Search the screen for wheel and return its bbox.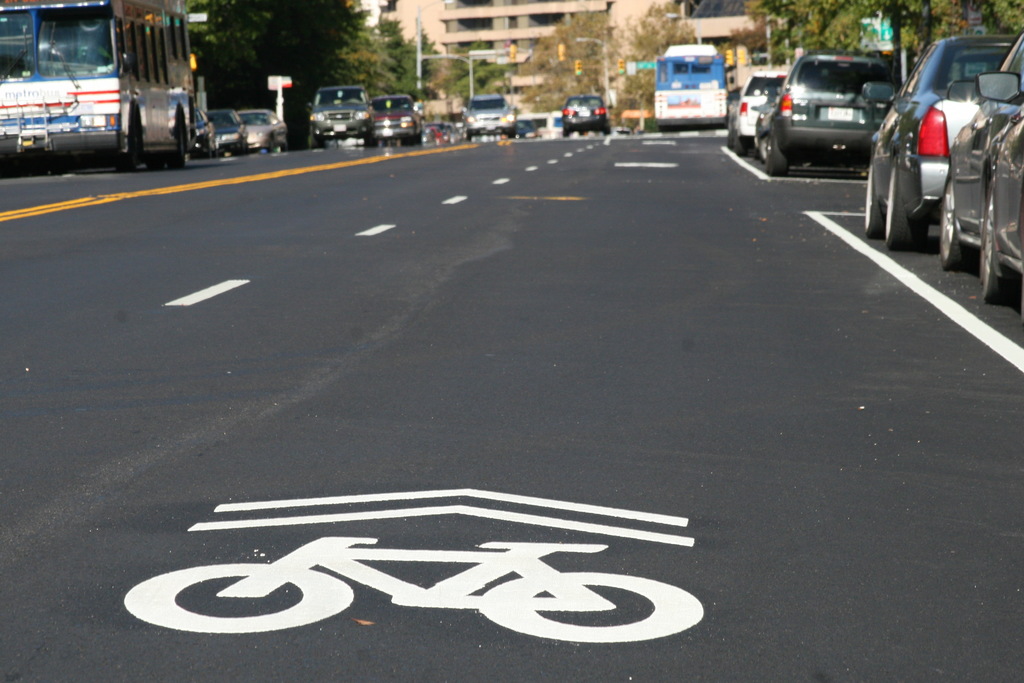
Found: region(737, 138, 747, 154).
